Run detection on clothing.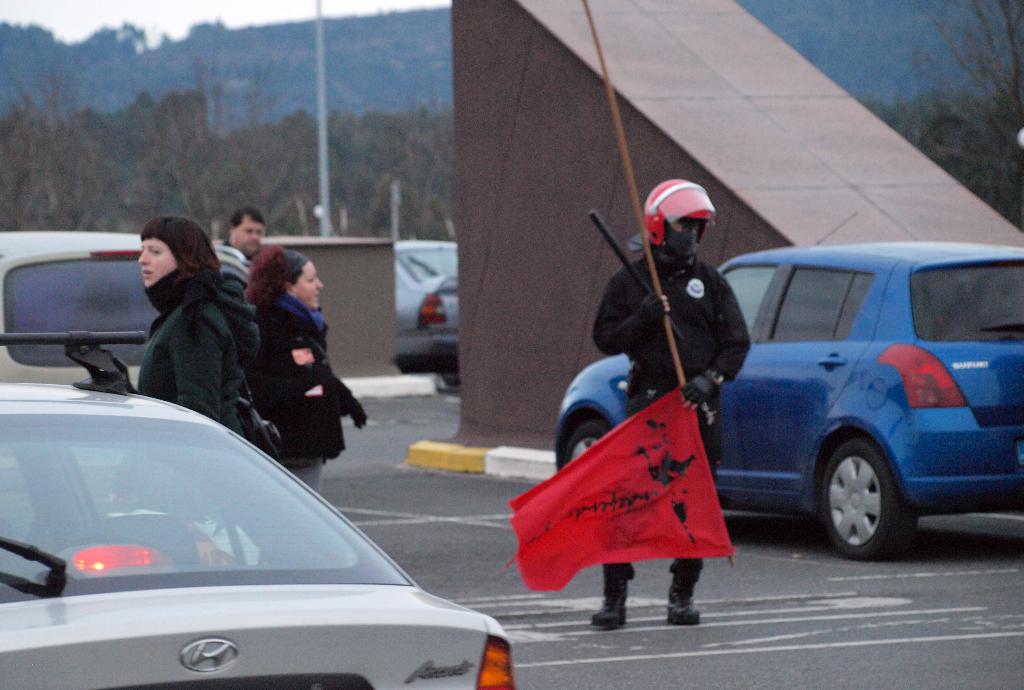
Result: box=[216, 240, 250, 286].
